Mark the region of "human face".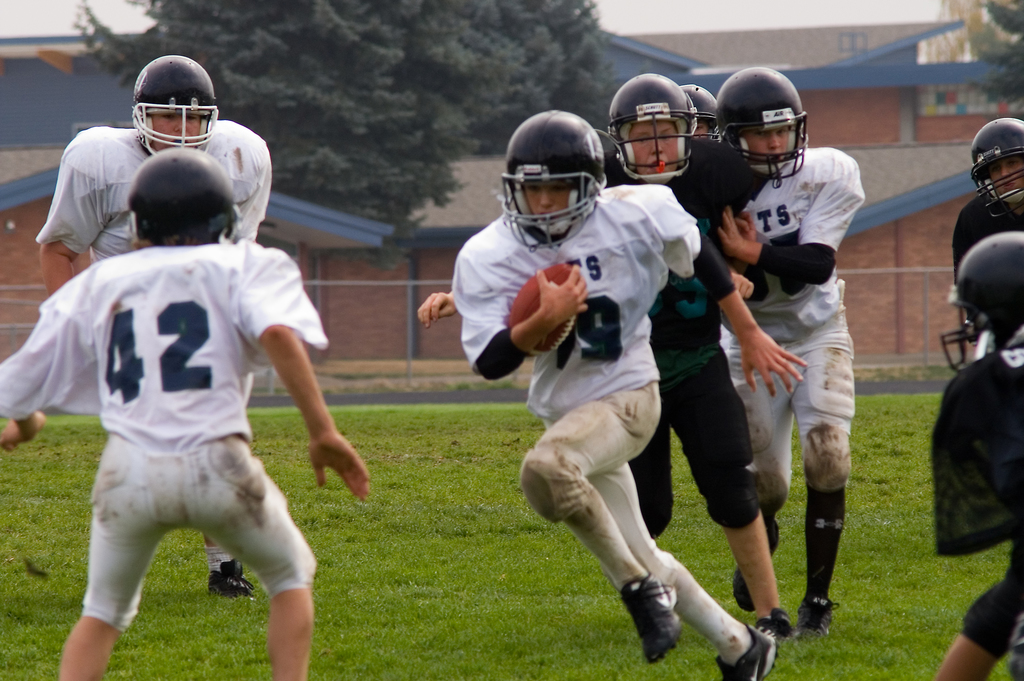
Region: bbox(520, 179, 575, 222).
